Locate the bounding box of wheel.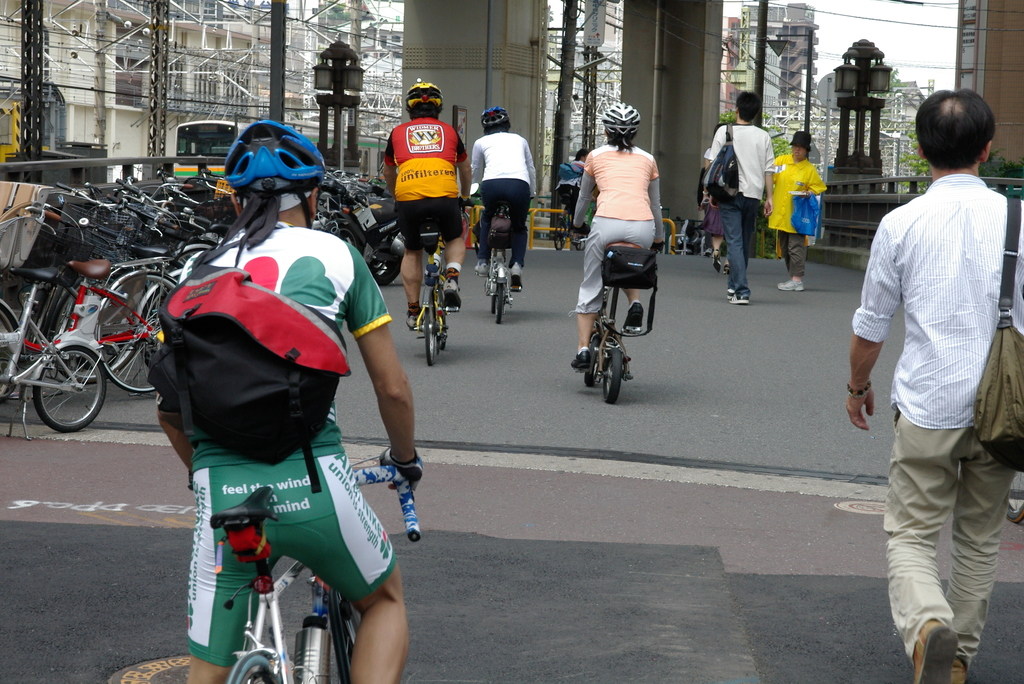
Bounding box: (491,293,496,313).
